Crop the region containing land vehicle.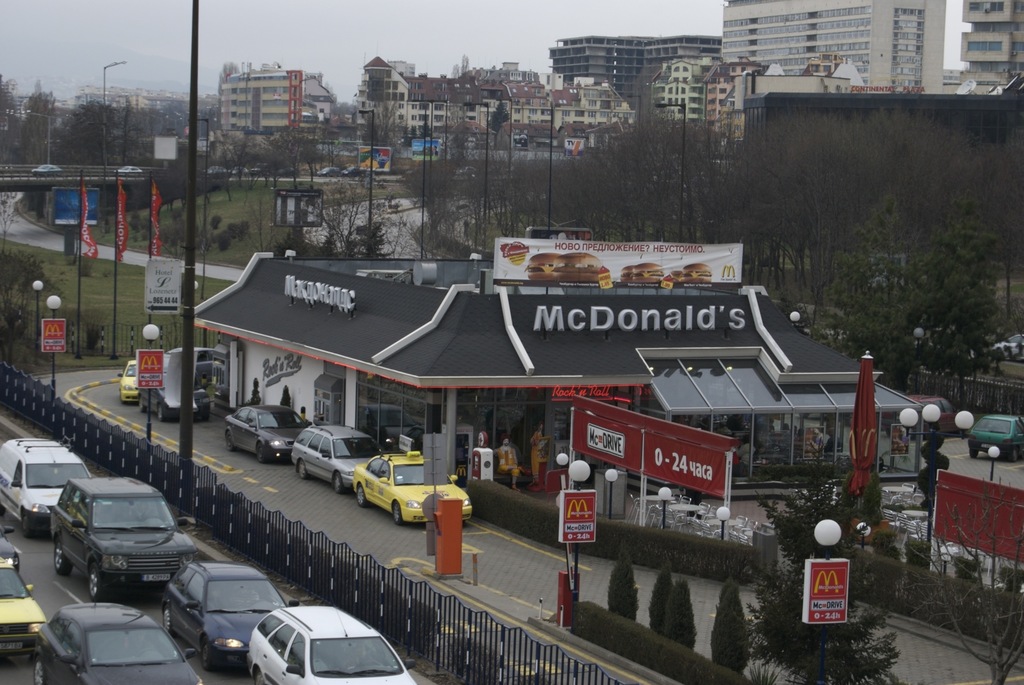
Crop region: 290,424,383,494.
